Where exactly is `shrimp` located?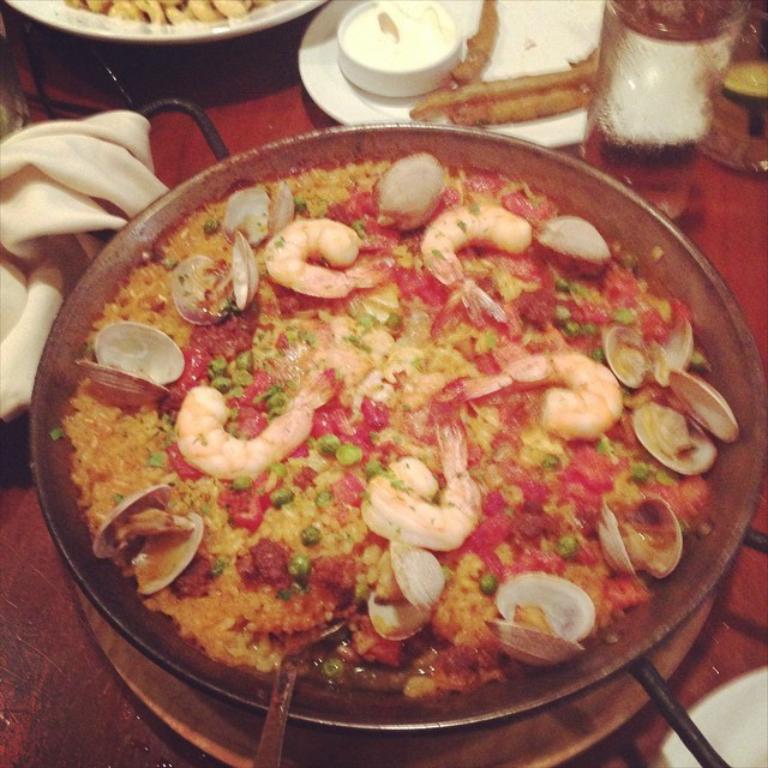
Its bounding box is (172,365,341,481).
